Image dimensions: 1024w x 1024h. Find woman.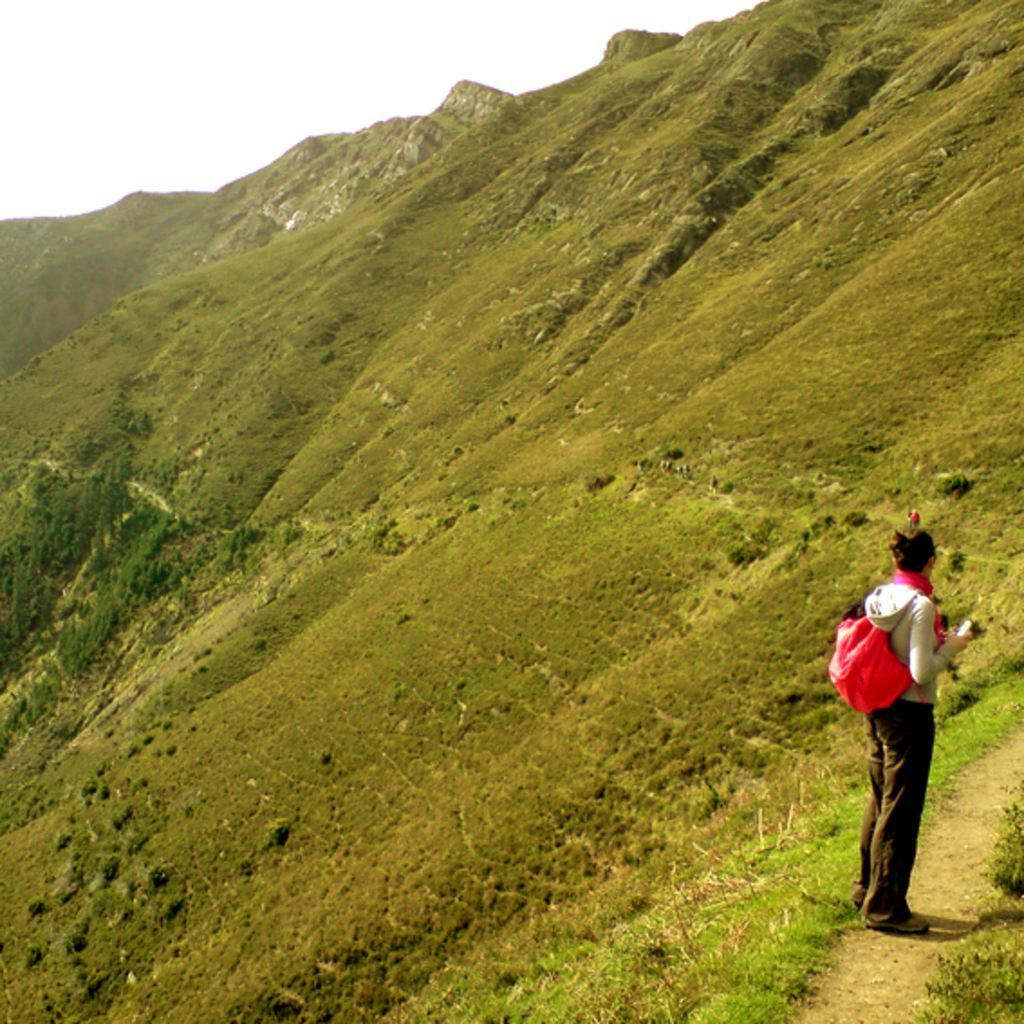
<bbox>831, 517, 986, 939</bbox>.
